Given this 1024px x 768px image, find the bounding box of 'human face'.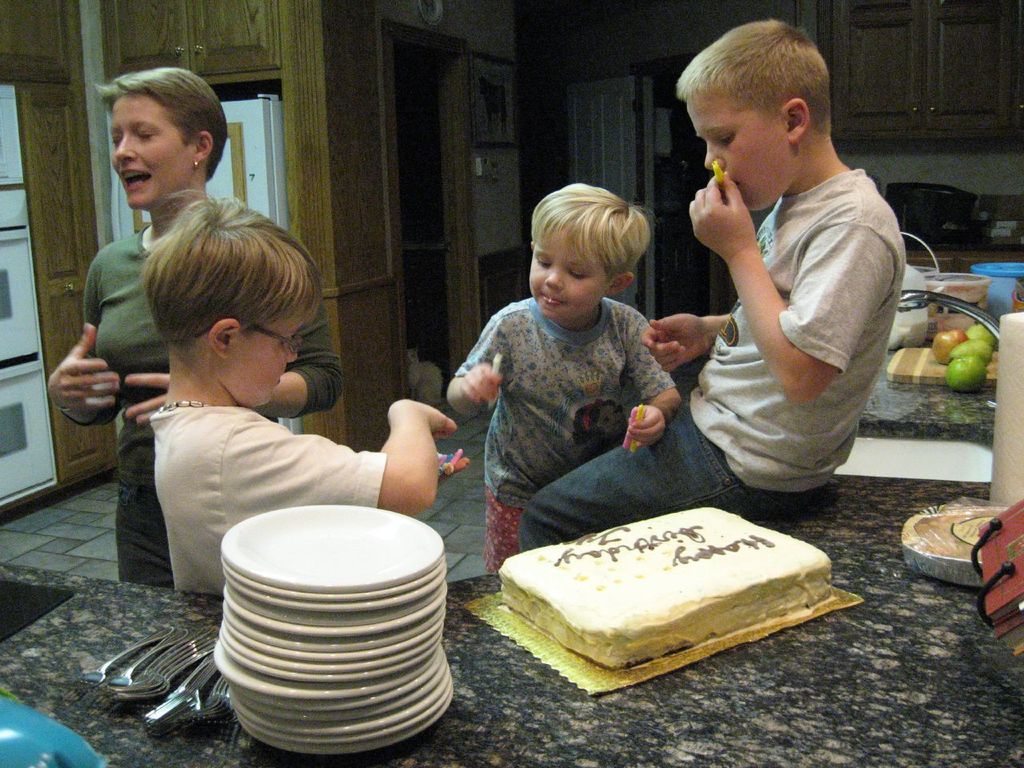
bbox=[108, 94, 184, 213].
